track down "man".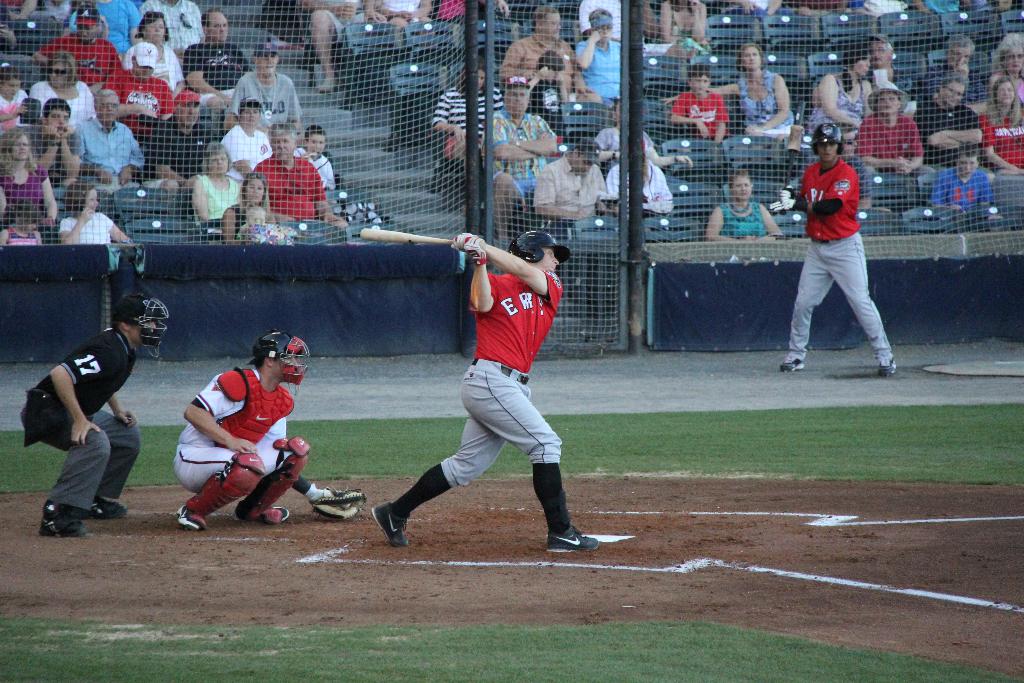
Tracked to bbox(24, 97, 87, 179).
